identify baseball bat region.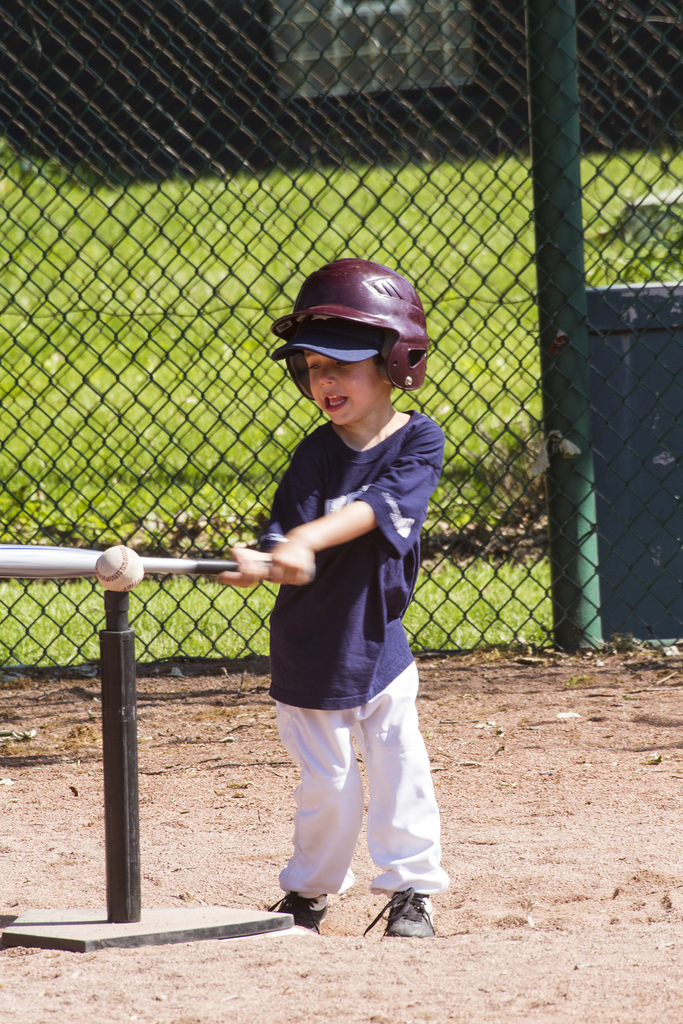
Region: 0 540 278 580.
